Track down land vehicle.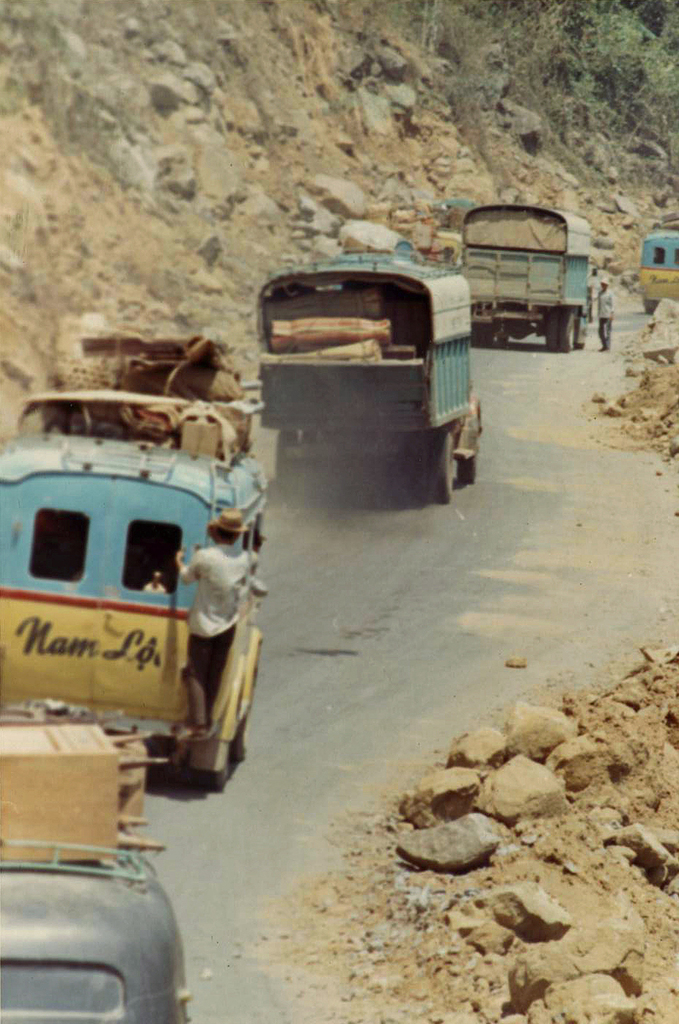
Tracked to crop(460, 204, 592, 346).
